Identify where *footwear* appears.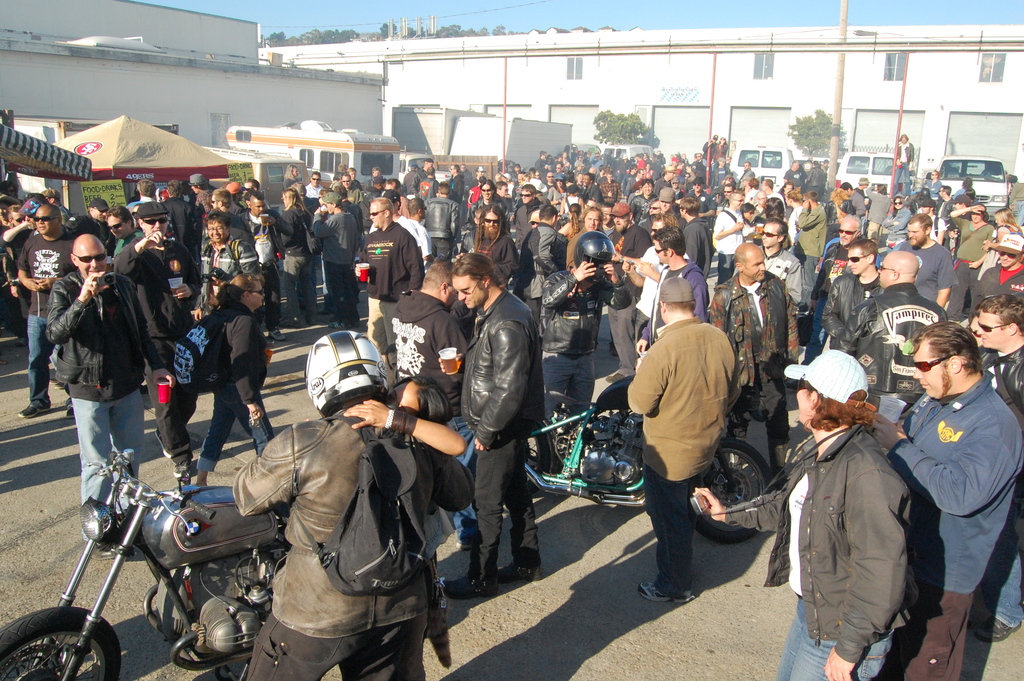
Appears at box=[65, 398, 74, 424].
